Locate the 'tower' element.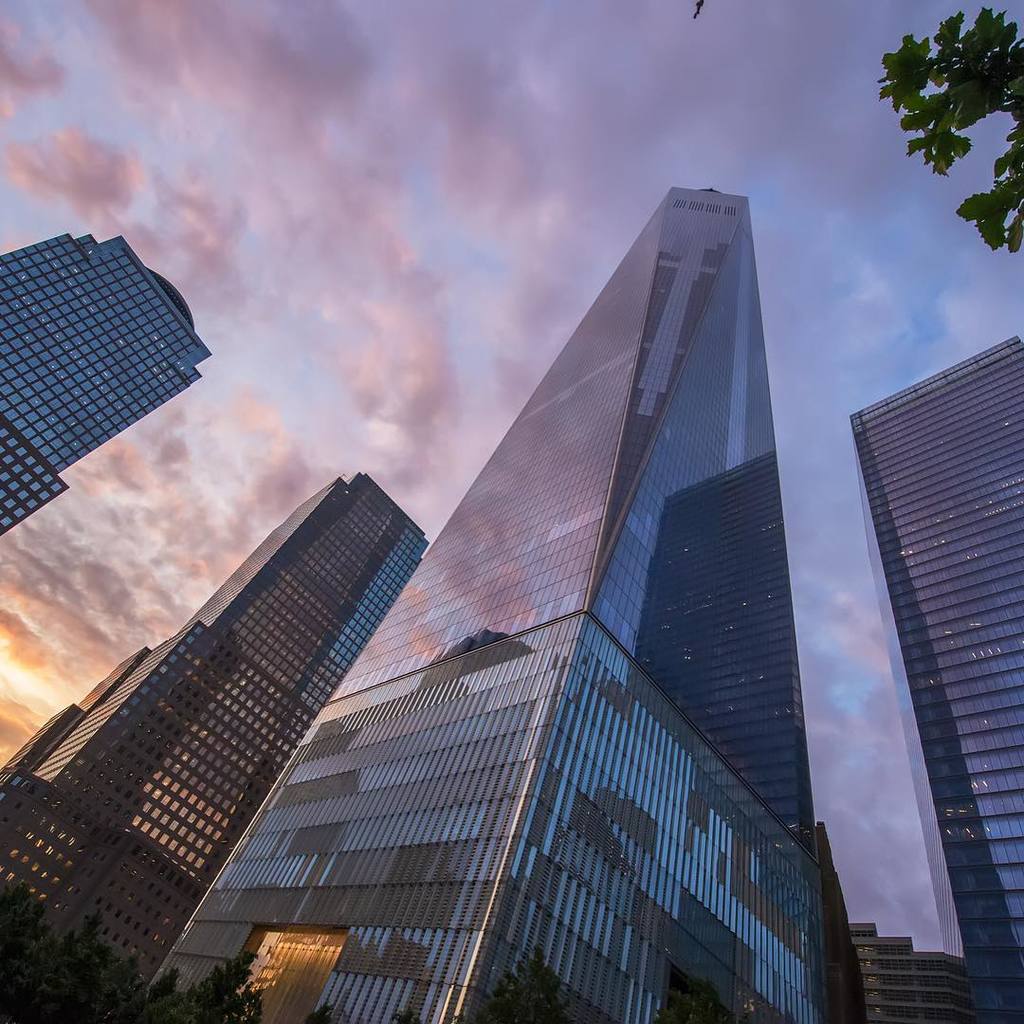
Element bbox: (2,475,429,1023).
